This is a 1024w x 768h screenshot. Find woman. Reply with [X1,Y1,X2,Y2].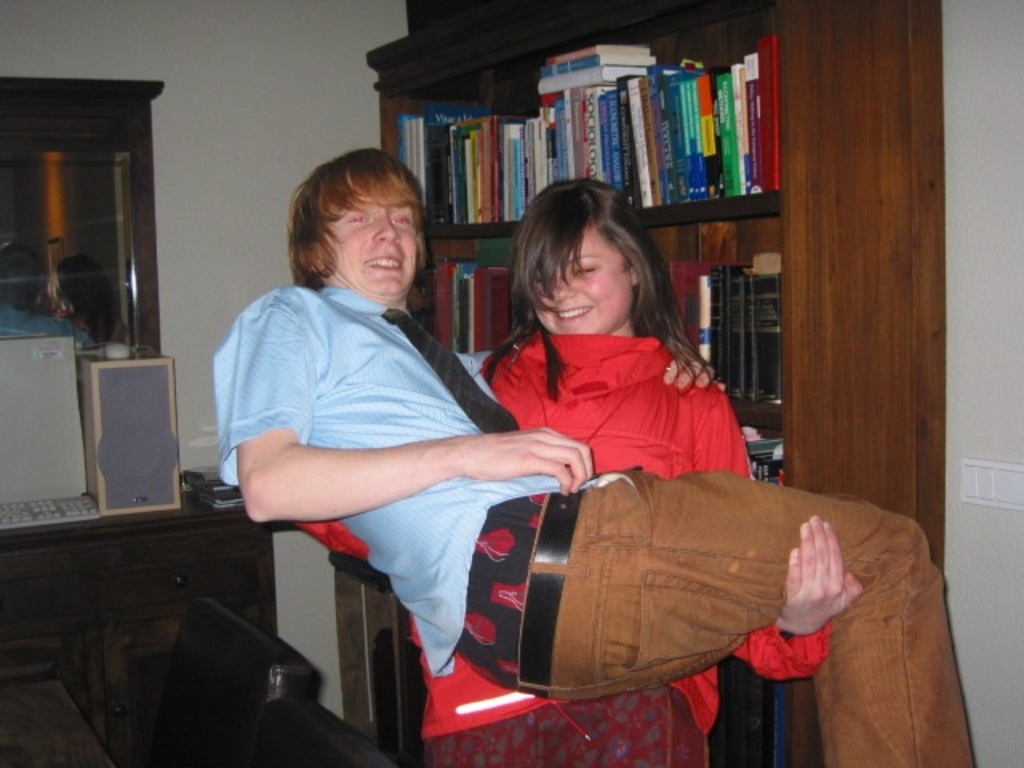
[302,168,1023,767].
